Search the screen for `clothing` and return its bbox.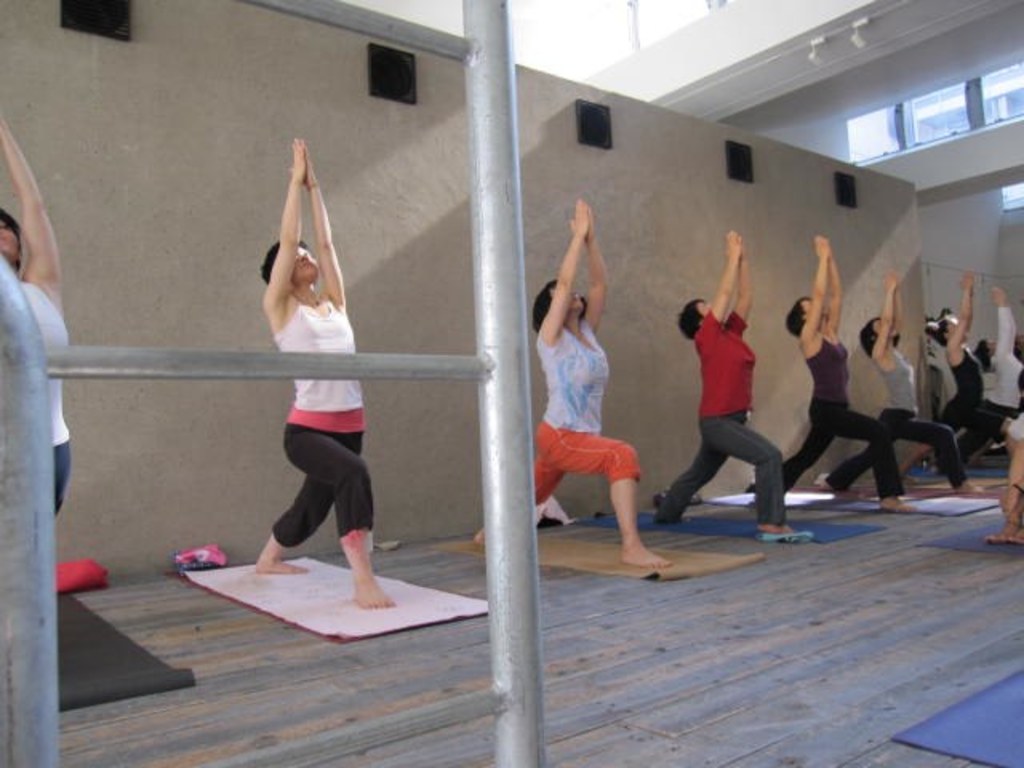
Found: locate(973, 314, 1014, 424).
